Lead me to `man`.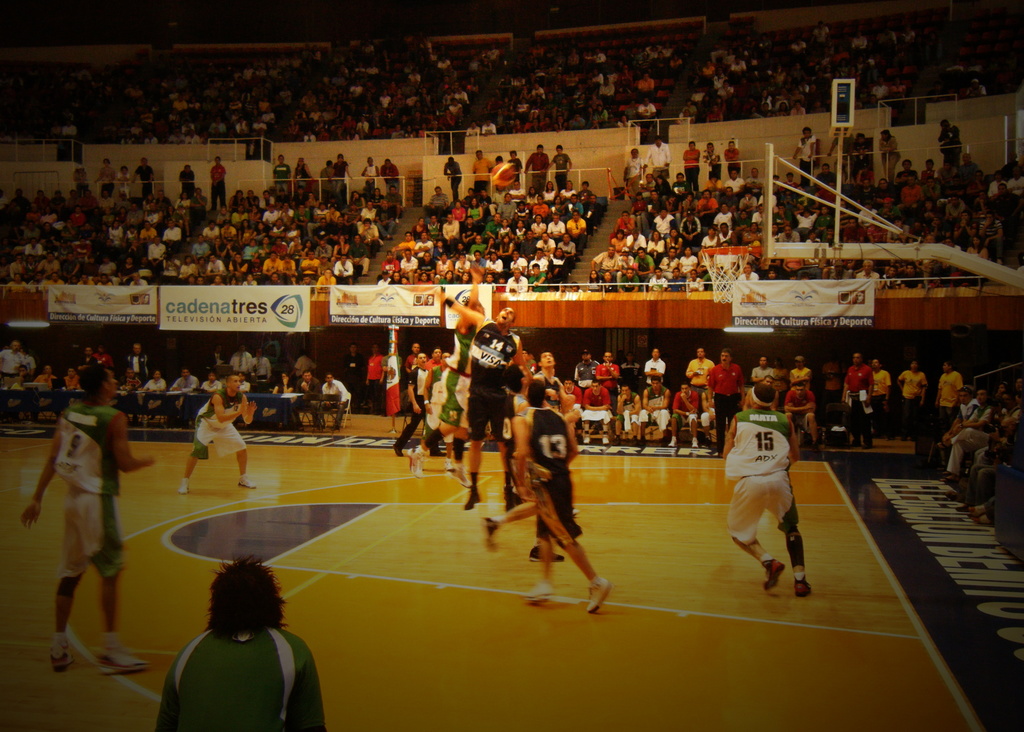
Lead to region(716, 224, 735, 248).
